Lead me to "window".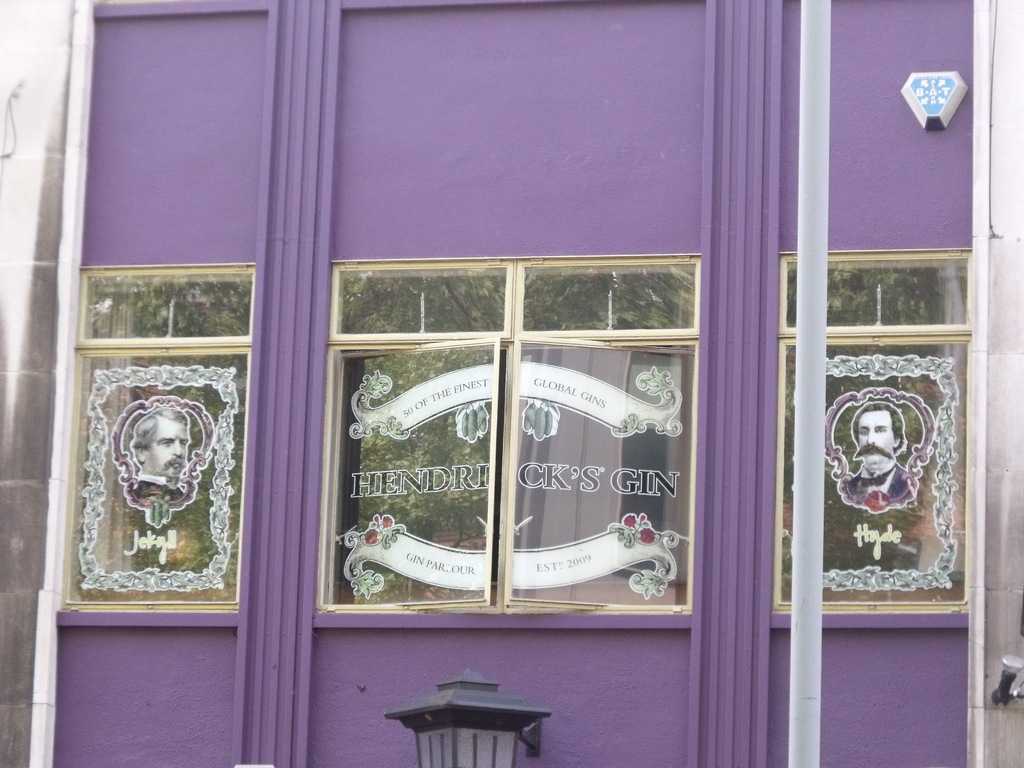
Lead to crop(57, 265, 257, 611).
